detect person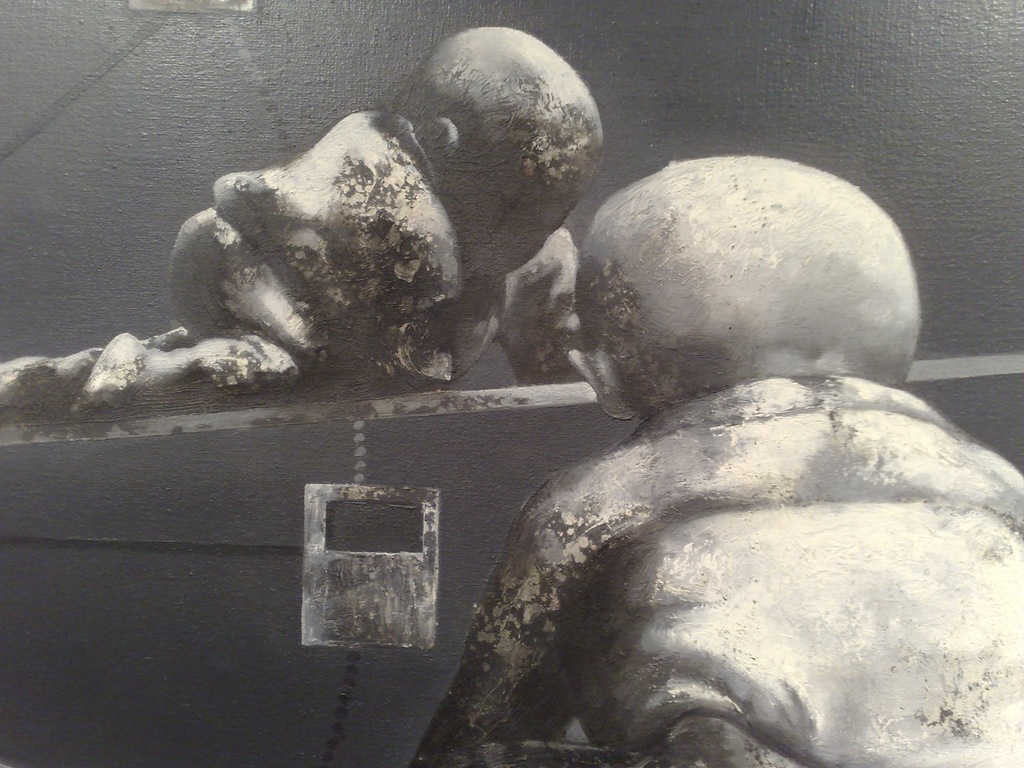
[0,12,577,424]
